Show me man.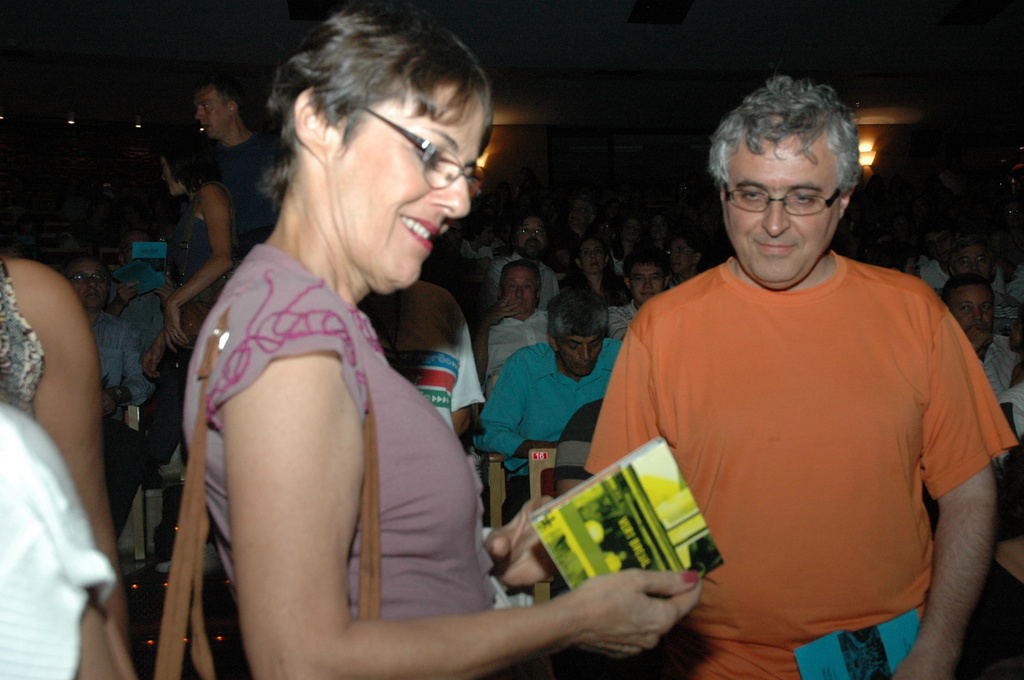
man is here: (x1=366, y1=262, x2=487, y2=448).
